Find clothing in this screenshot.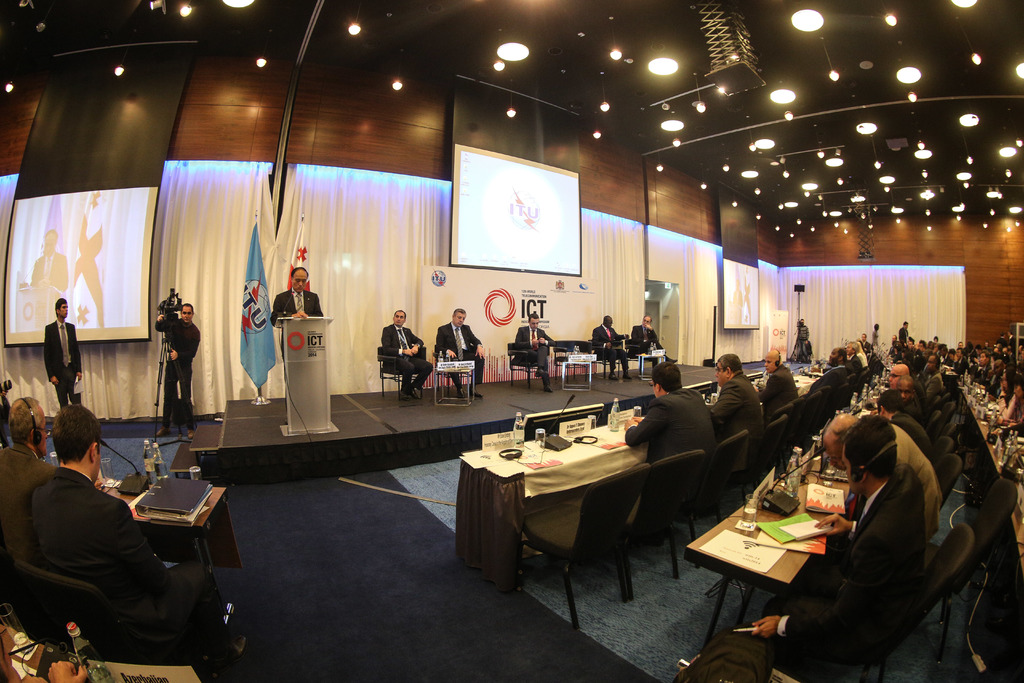
The bounding box for clothing is bbox=(765, 363, 802, 448).
